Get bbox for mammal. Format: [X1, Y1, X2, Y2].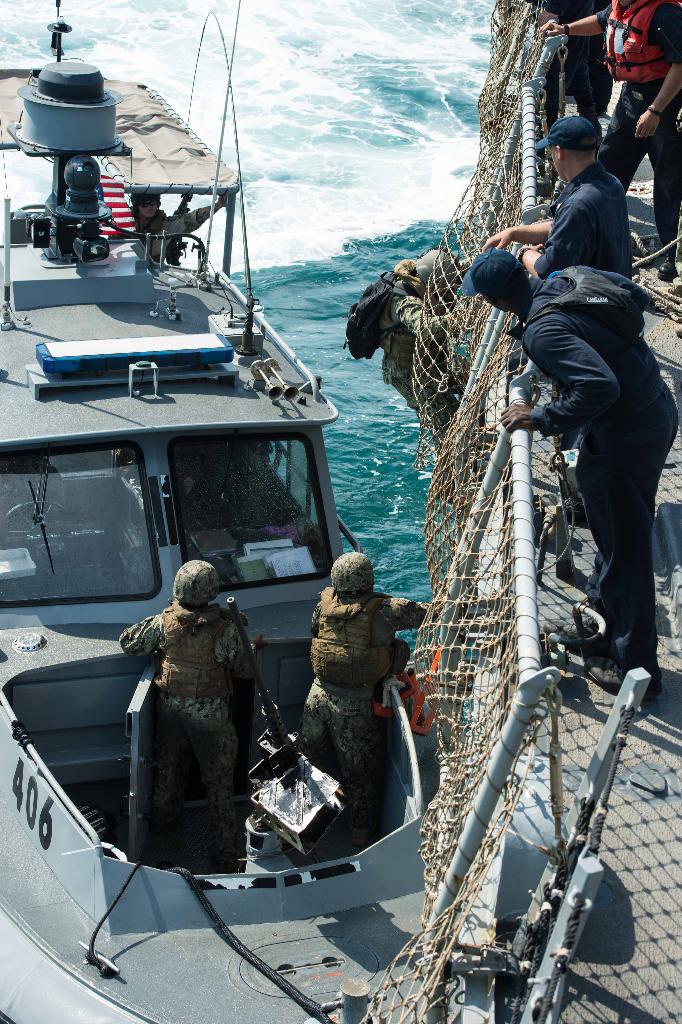
[299, 547, 422, 834].
